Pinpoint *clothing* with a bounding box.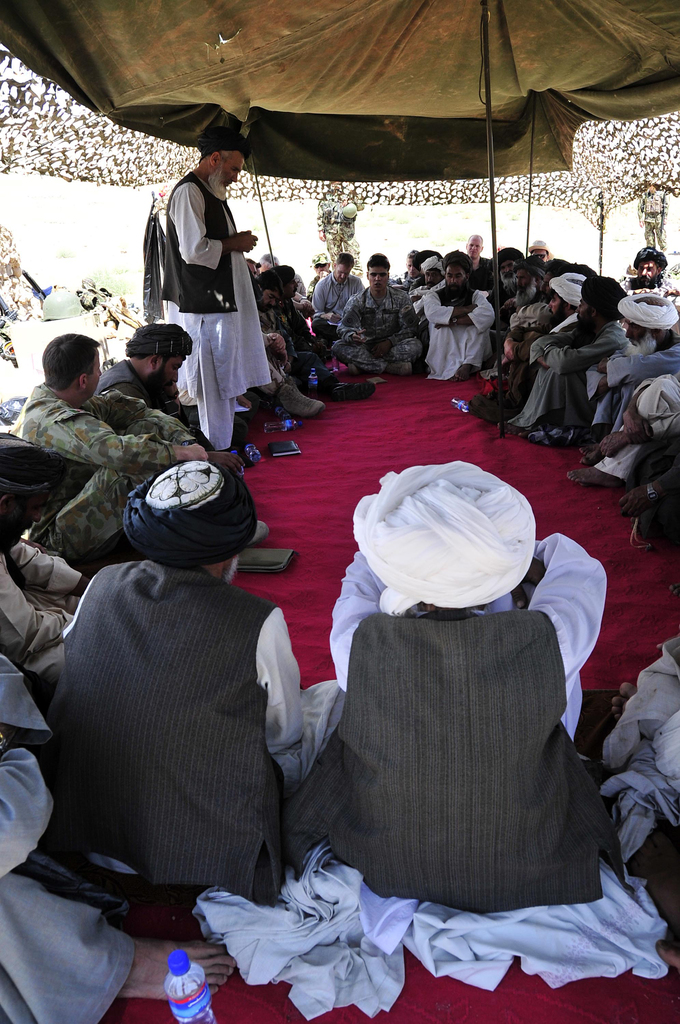
x1=95, y1=323, x2=195, y2=424.
